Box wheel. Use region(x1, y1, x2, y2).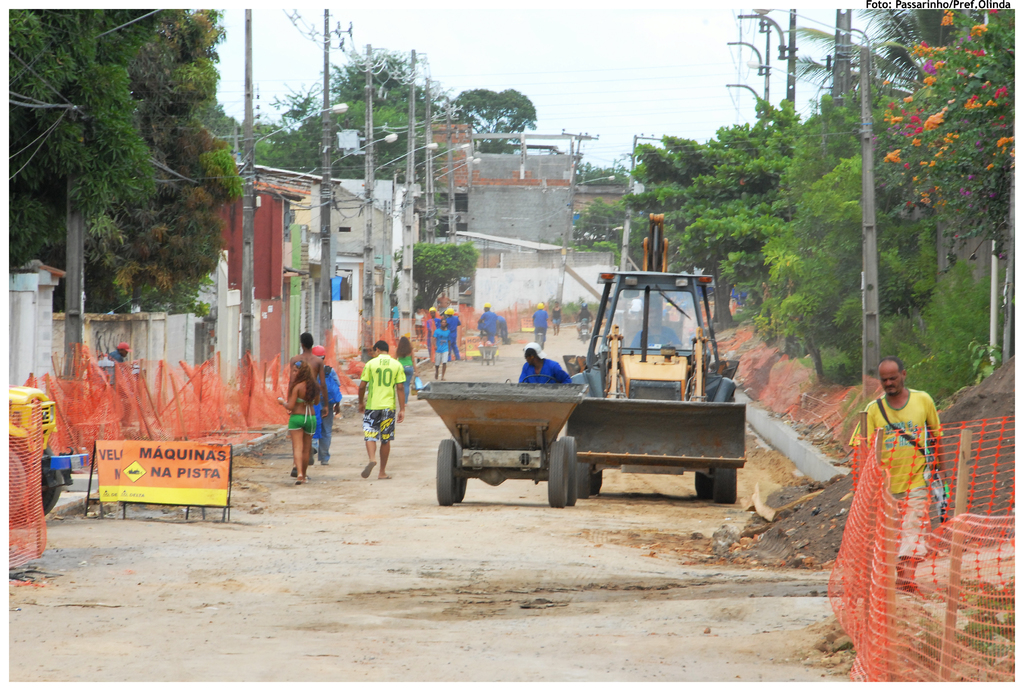
region(576, 461, 589, 499).
